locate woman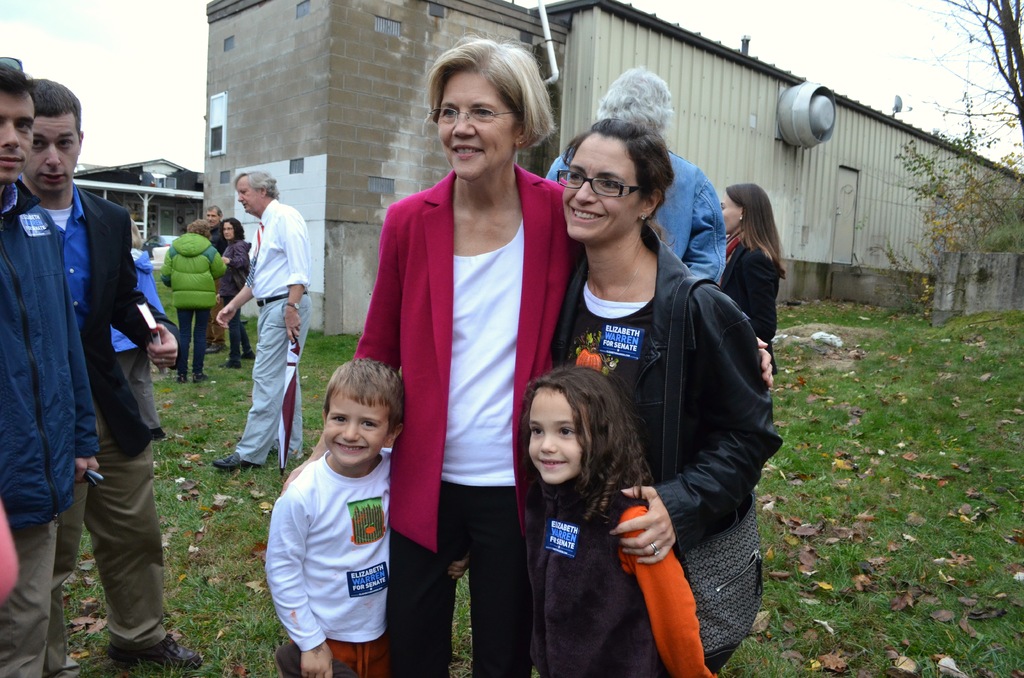
557/118/780/677
